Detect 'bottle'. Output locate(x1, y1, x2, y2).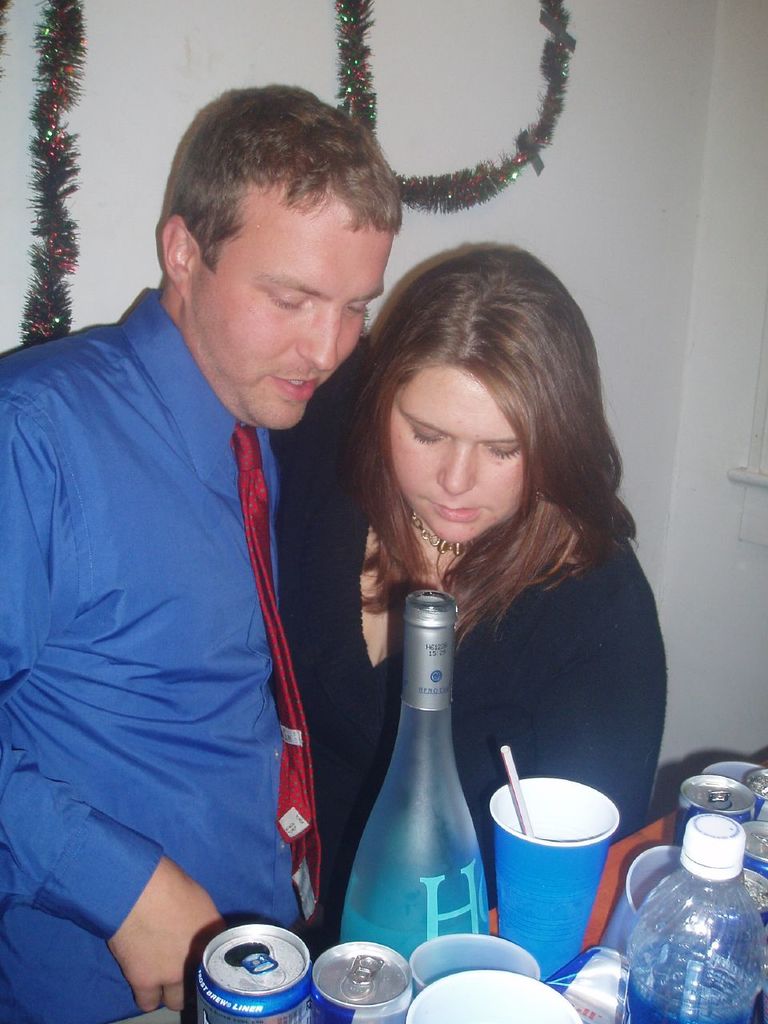
locate(338, 582, 498, 966).
